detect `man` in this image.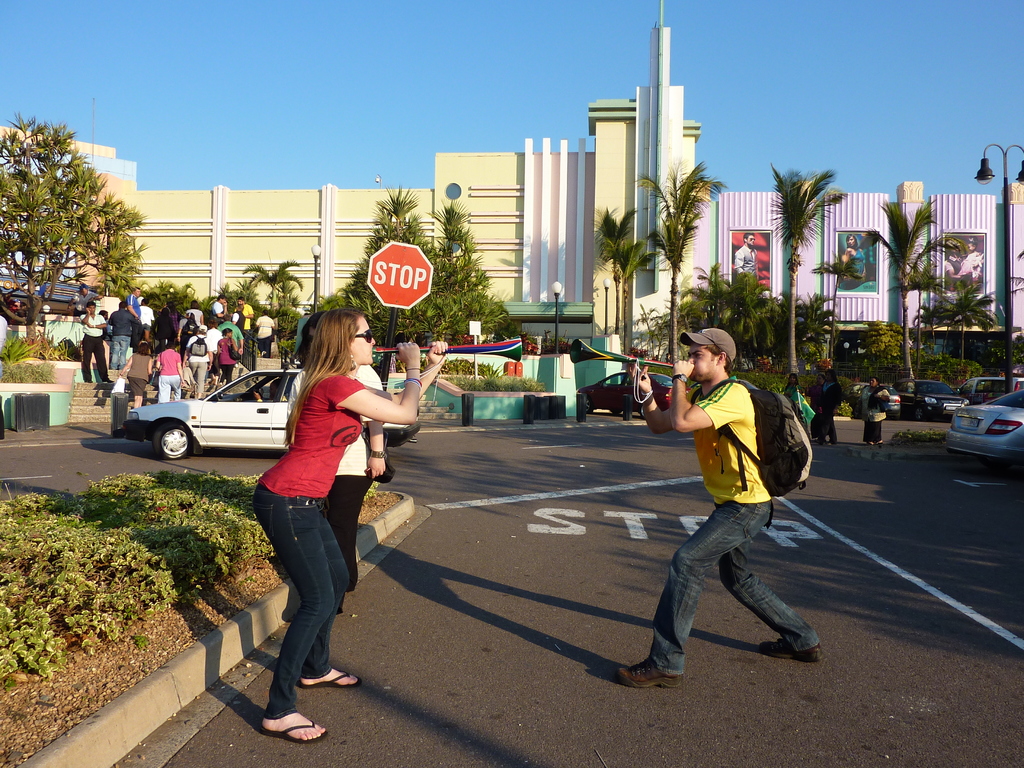
Detection: [236, 294, 252, 332].
